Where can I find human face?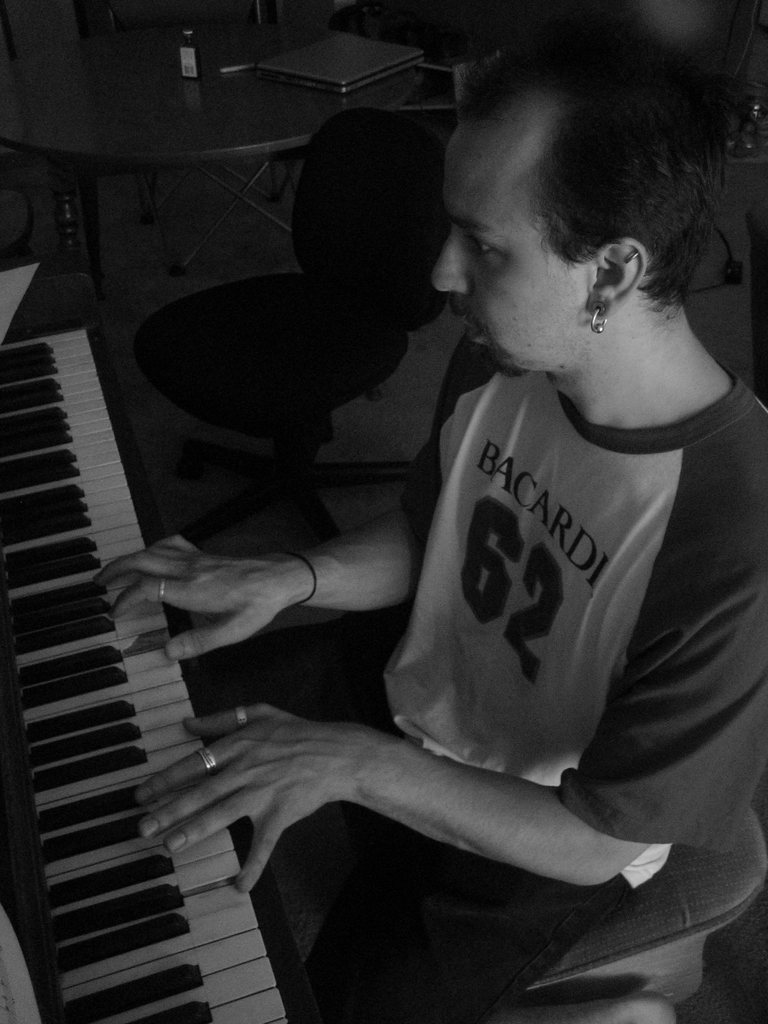
You can find it at 427, 95, 591, 372.
